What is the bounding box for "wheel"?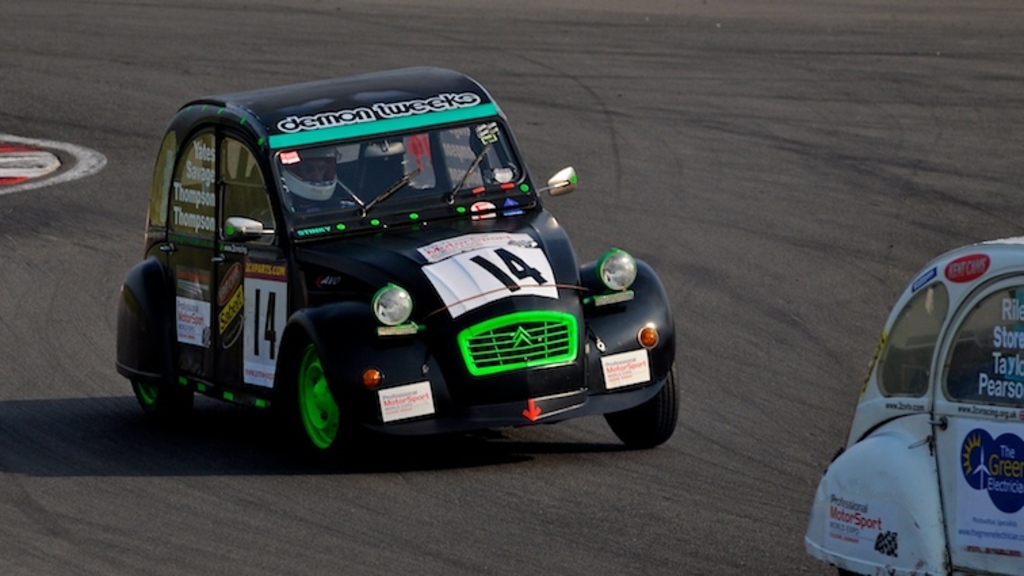
133 382 188 416.
